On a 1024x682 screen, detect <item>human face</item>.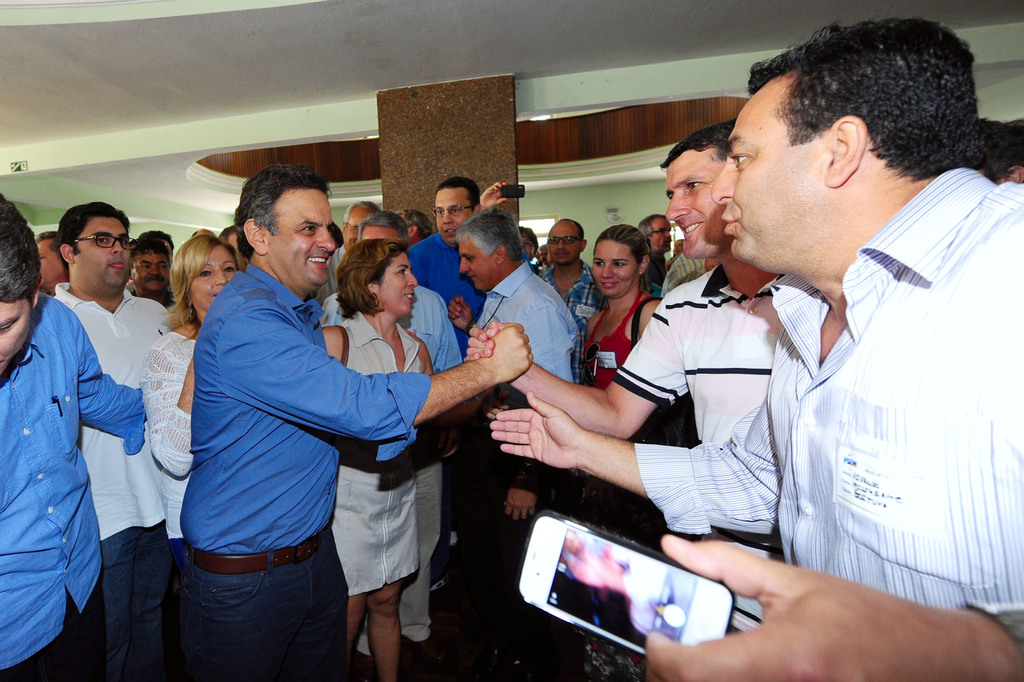
select_region(132, 252, 168, 291).
